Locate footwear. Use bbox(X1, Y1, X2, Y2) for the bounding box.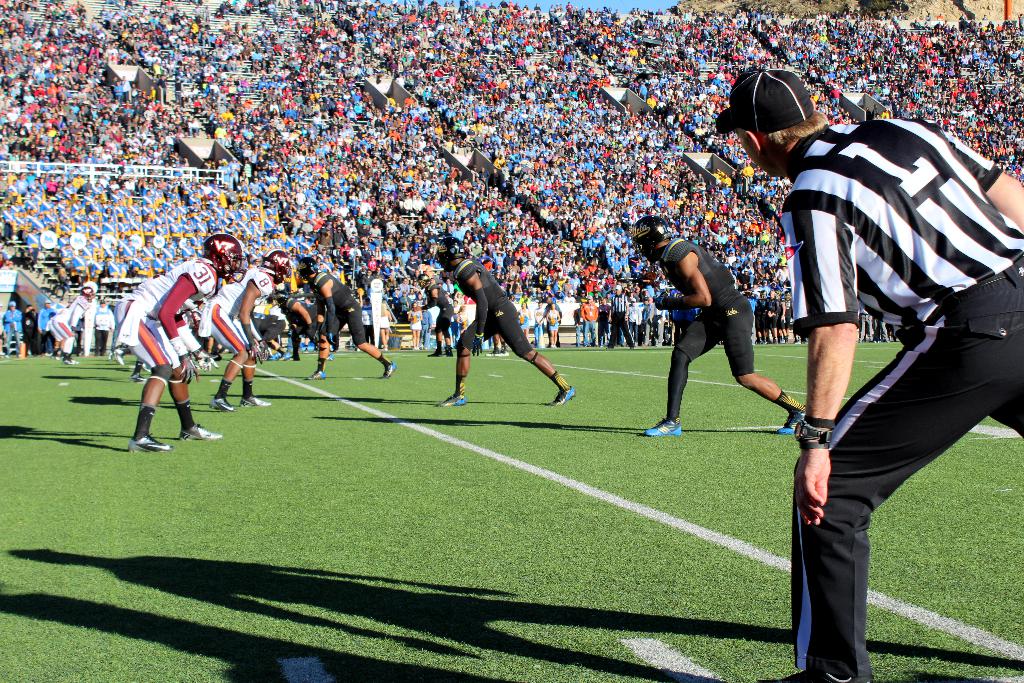
bbox(125, 429, 172, 453).
